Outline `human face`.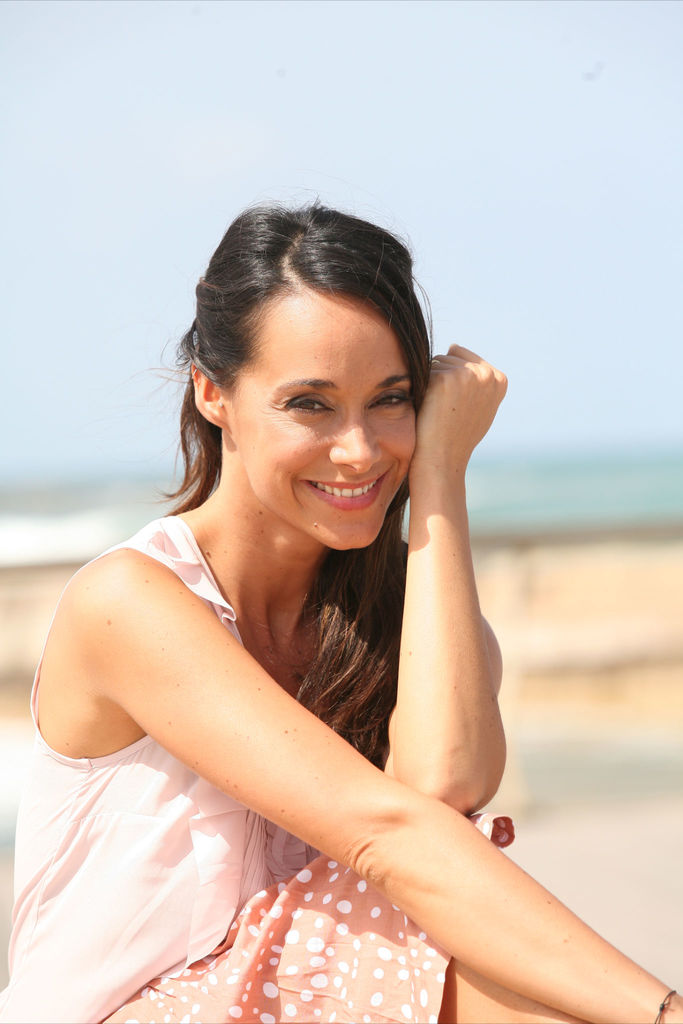
Outline: <region>220, 290, 418, 547</region>.
